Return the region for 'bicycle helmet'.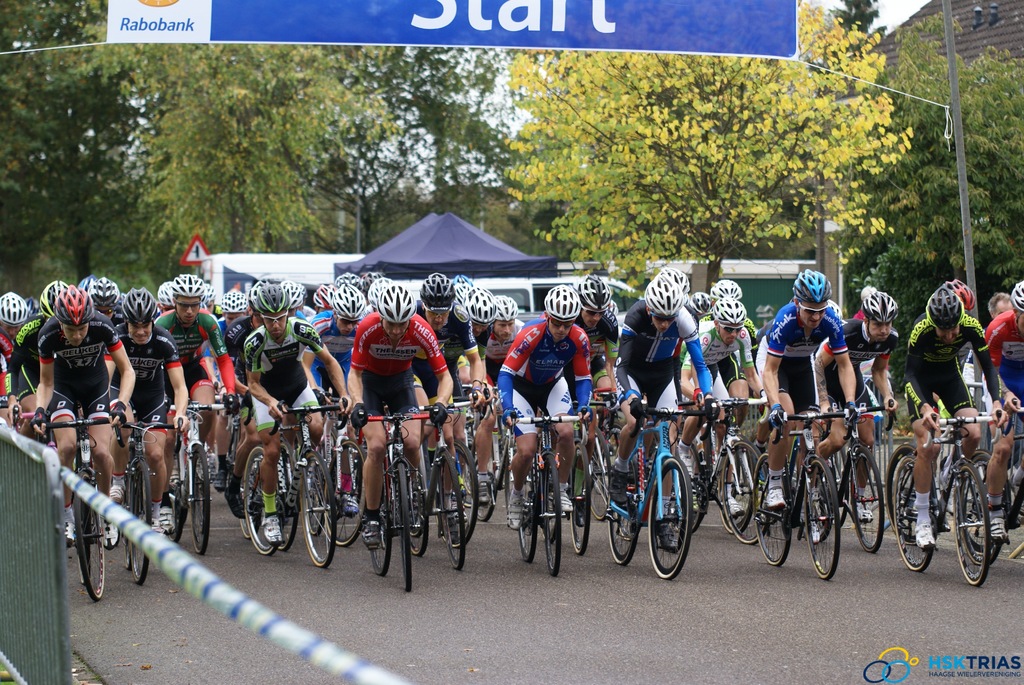
[left=689, top=292, right=704, bottom=308].
